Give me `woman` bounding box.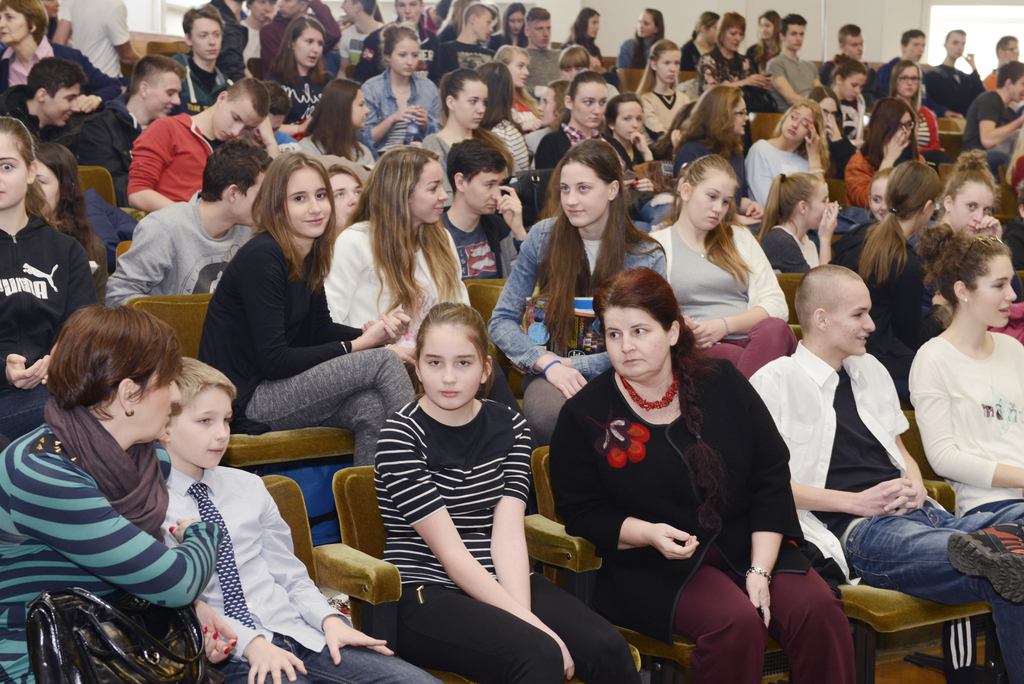
l=742, t=101, r=810, b=217.
